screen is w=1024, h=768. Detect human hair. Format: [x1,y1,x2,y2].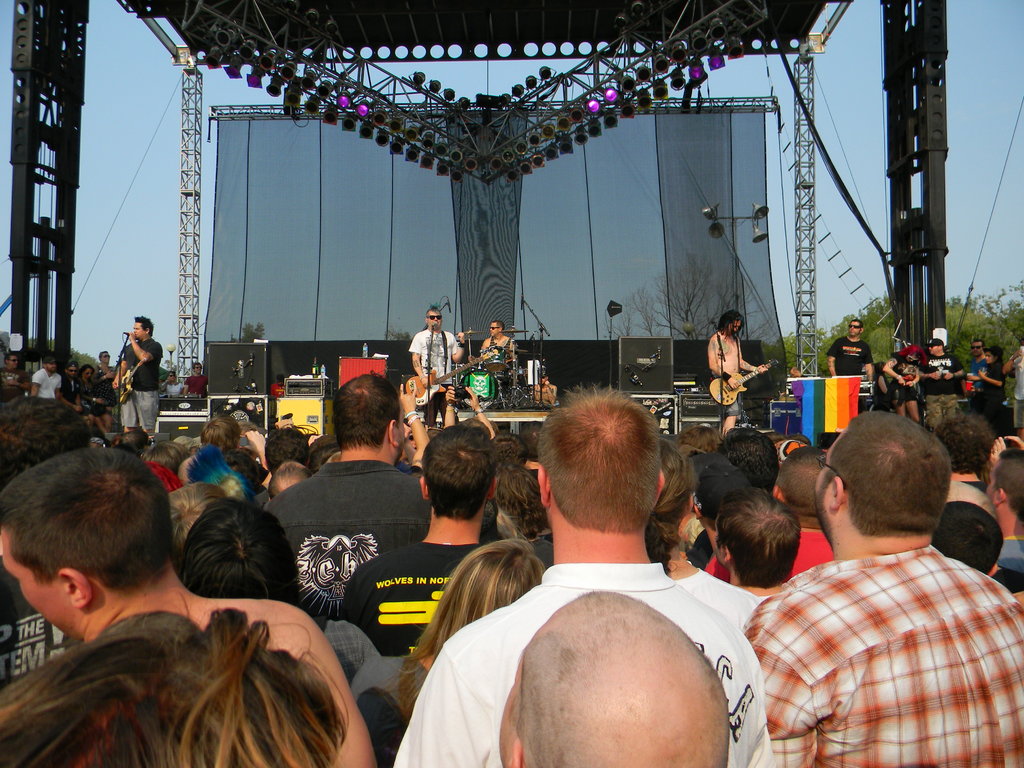
[495,431,529,460].
